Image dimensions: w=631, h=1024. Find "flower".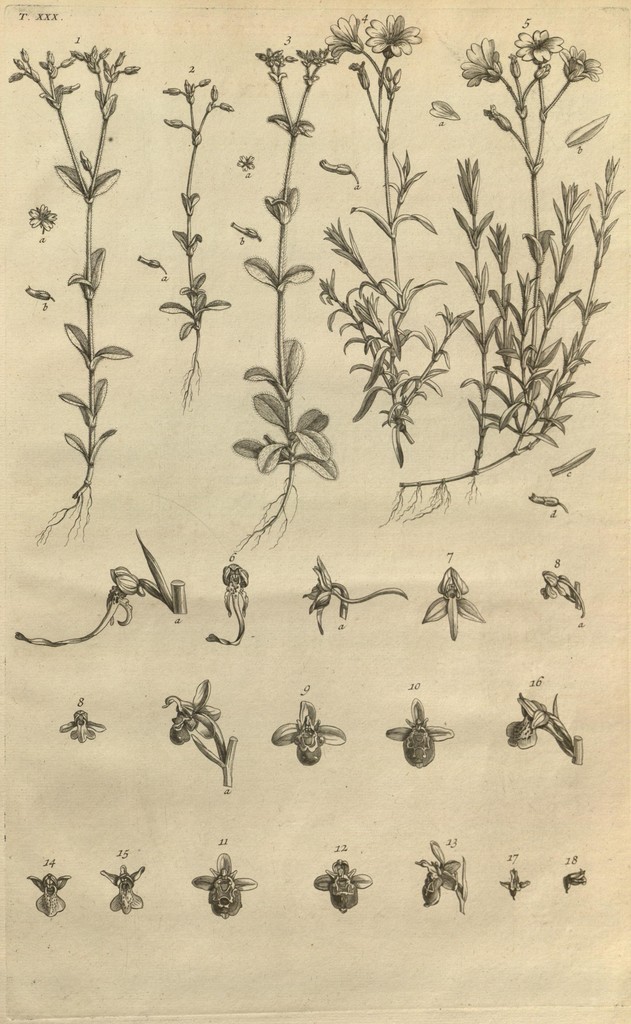
Rect(564, 870, 585, 893).
